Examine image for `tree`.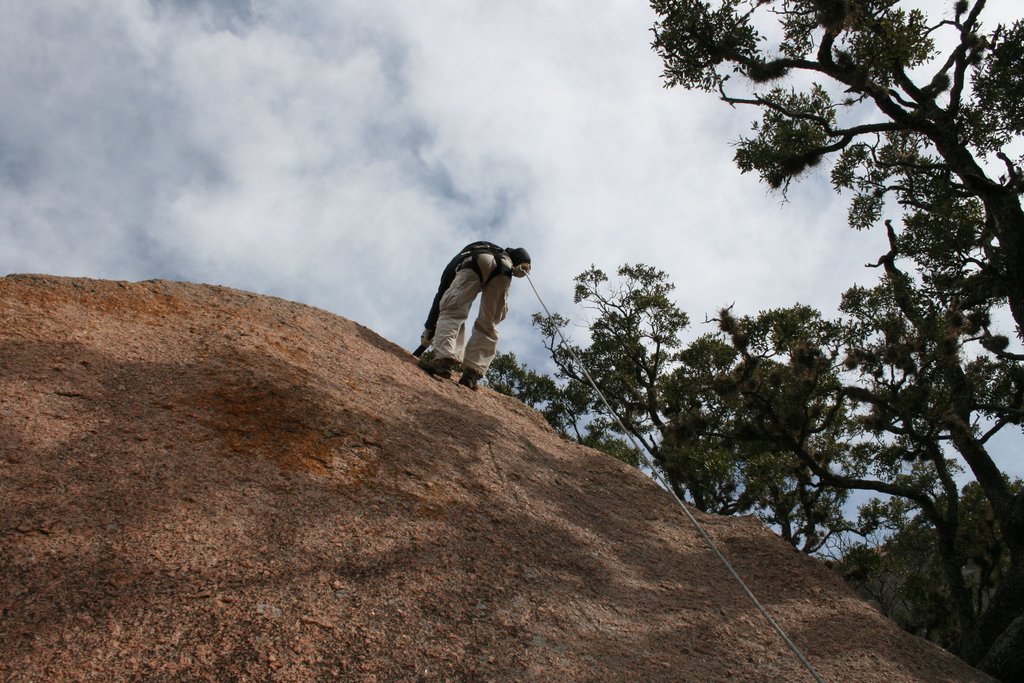
Examination result: 481:0:1023:682.
